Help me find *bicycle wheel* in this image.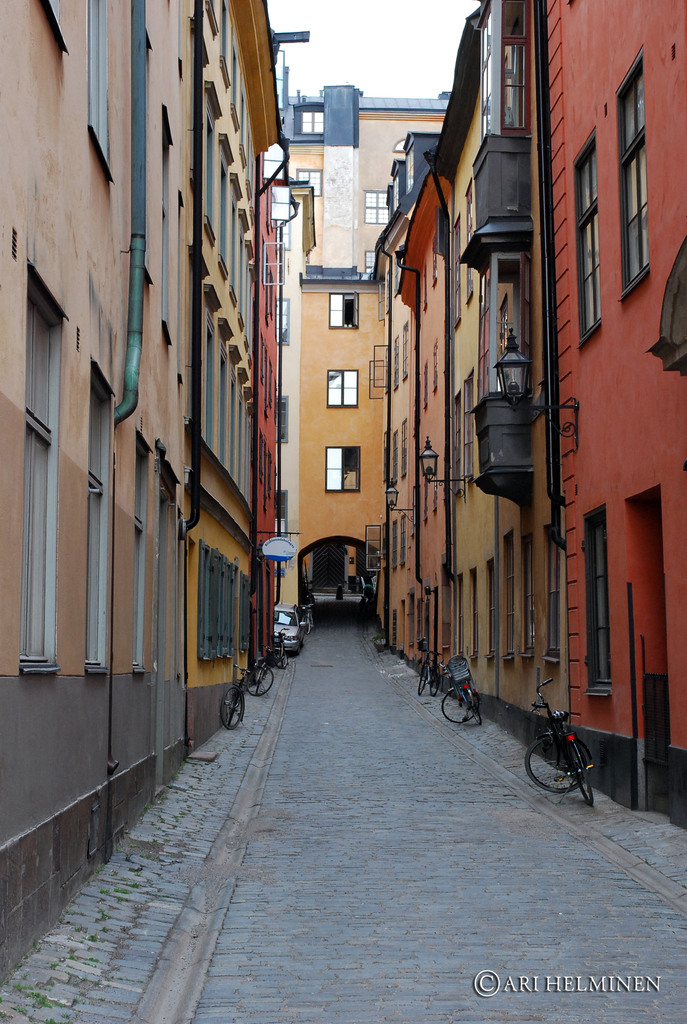
Found it: (220, 691, 244, 730).
